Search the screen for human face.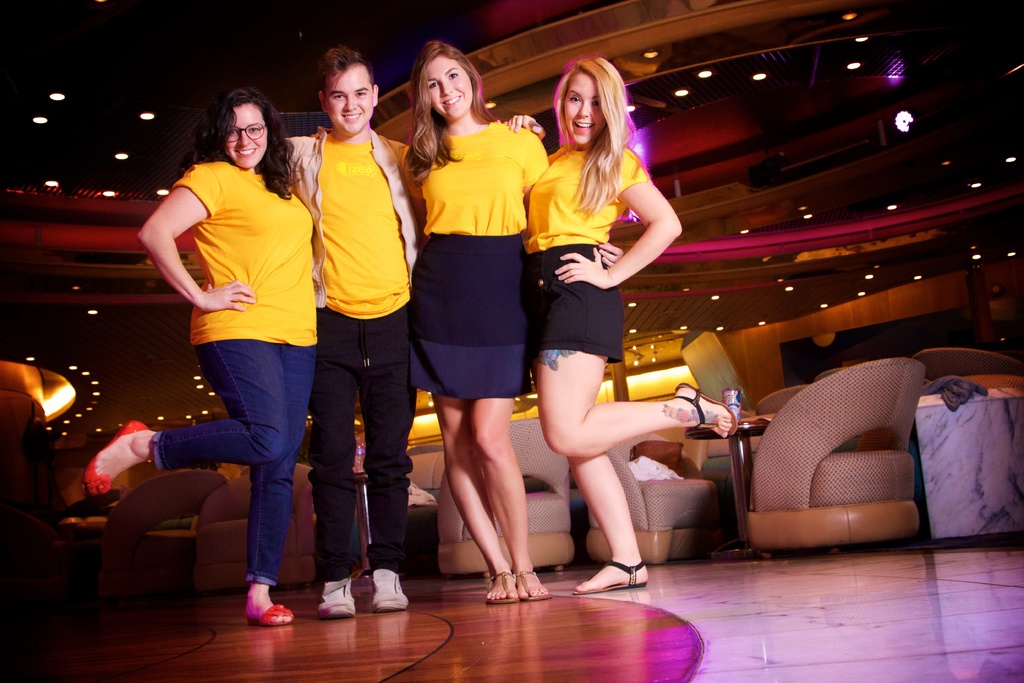
Found at x1=227 y1=105 x2=266 y2=164.
